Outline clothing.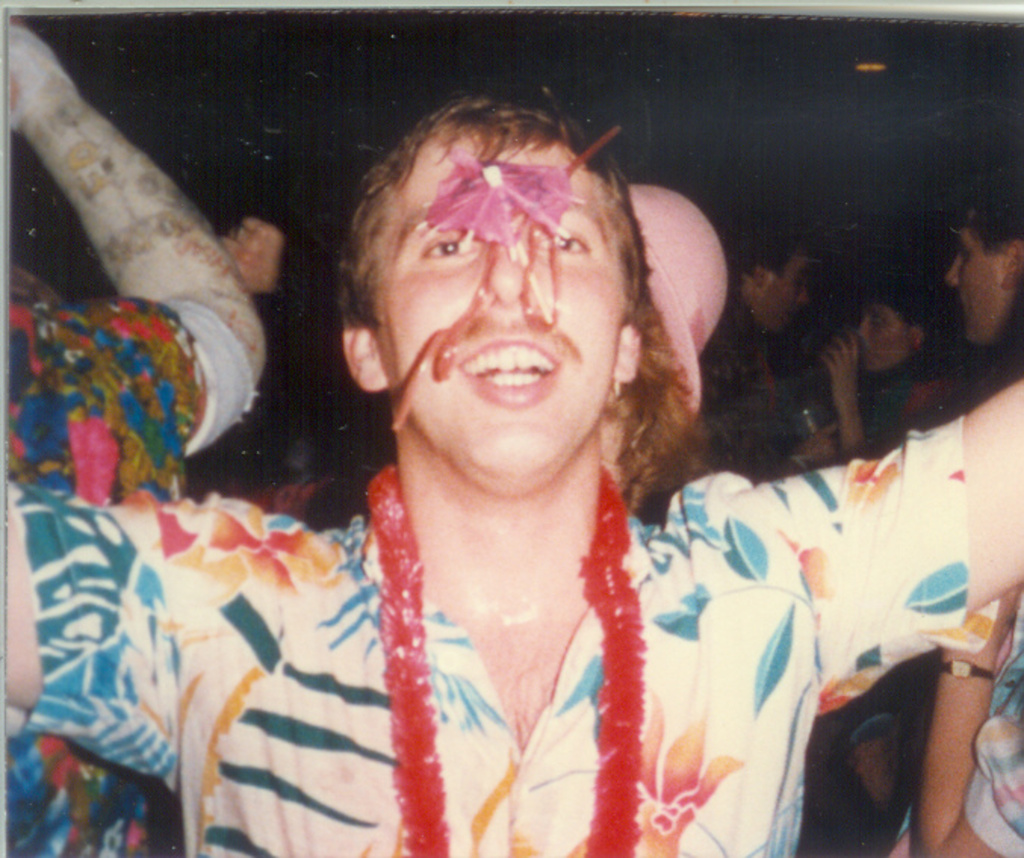
Outline: crop(2, 413, 968, 856).
